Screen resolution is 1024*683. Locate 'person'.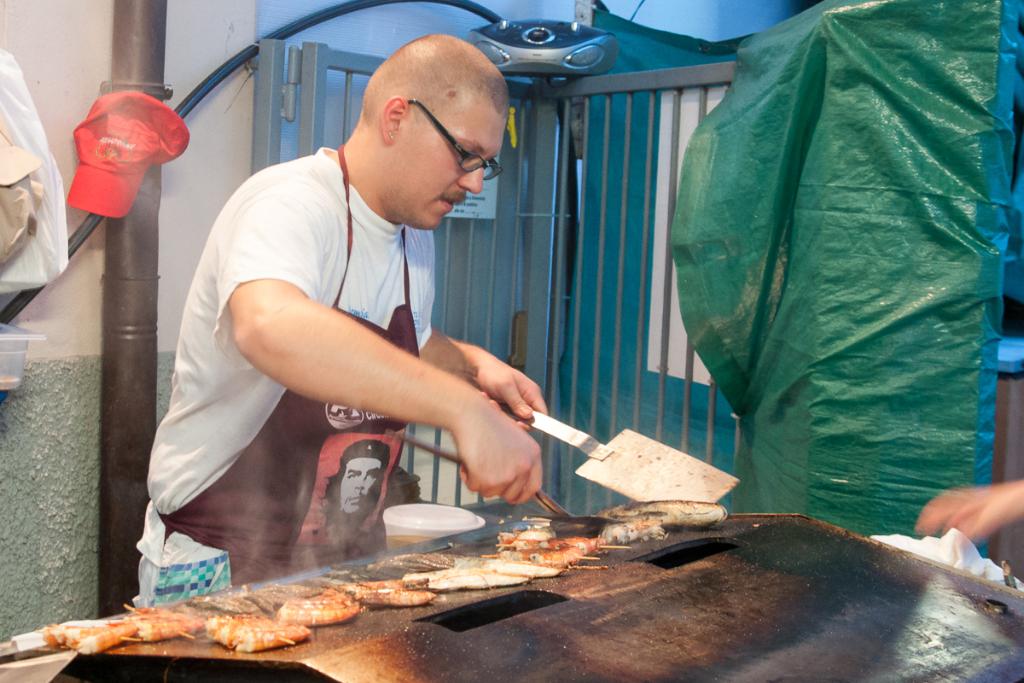
box=[318, 441, 393, 542].
